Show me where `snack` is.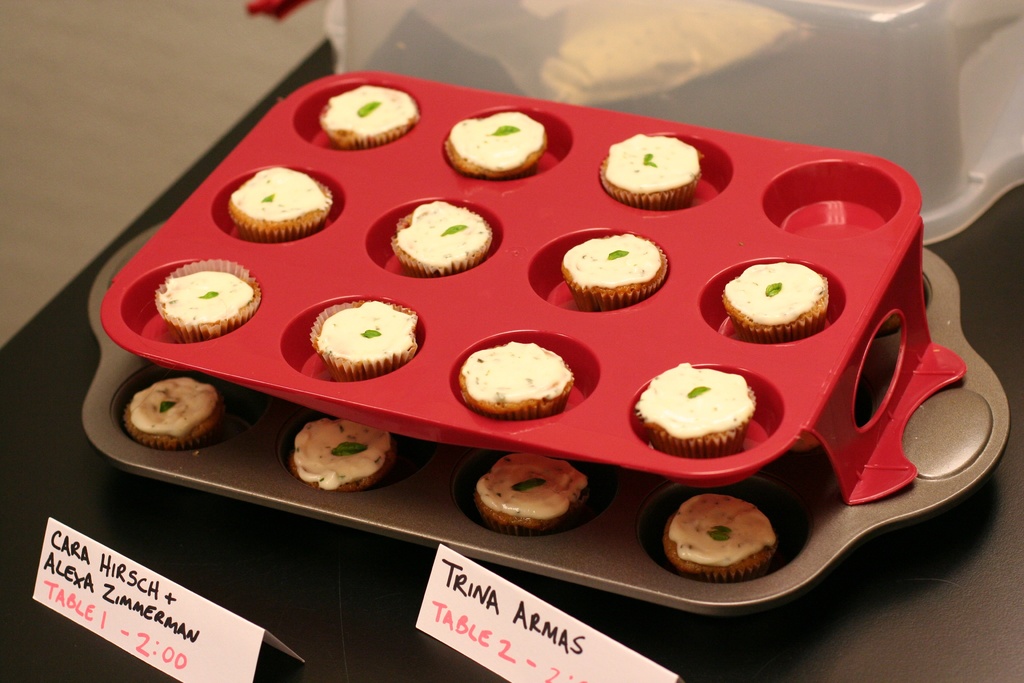
`snack` is at (left=307, top=302, right=445, bottom=378).
